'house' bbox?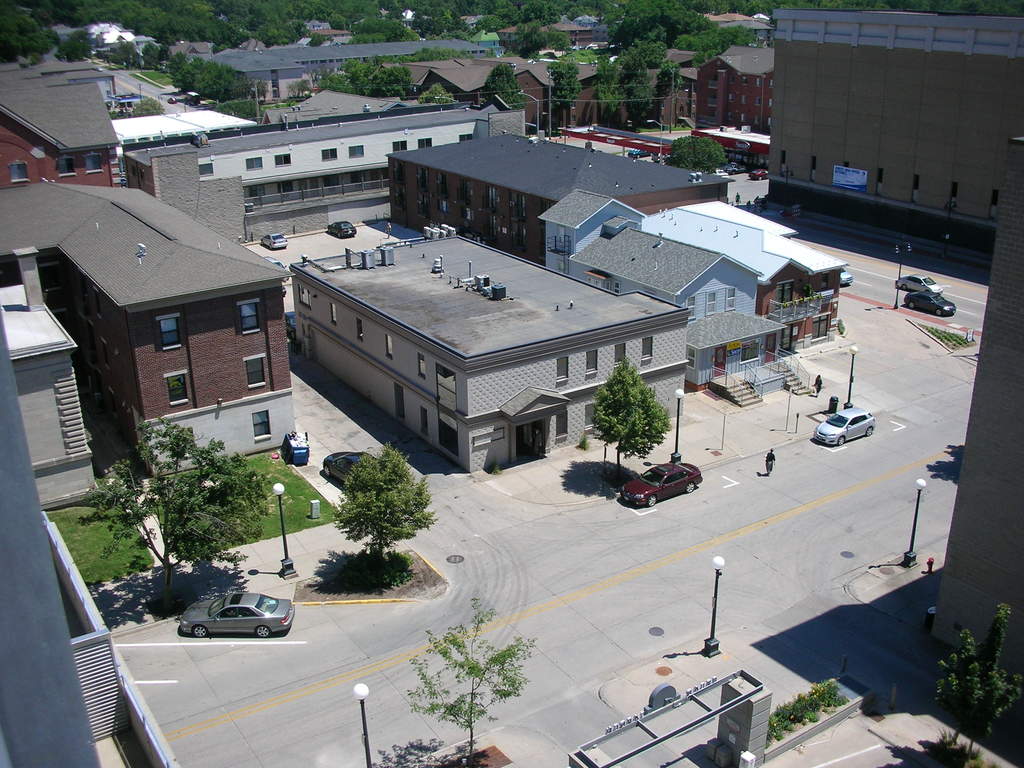
bbox(82, 19, 164, 73)
